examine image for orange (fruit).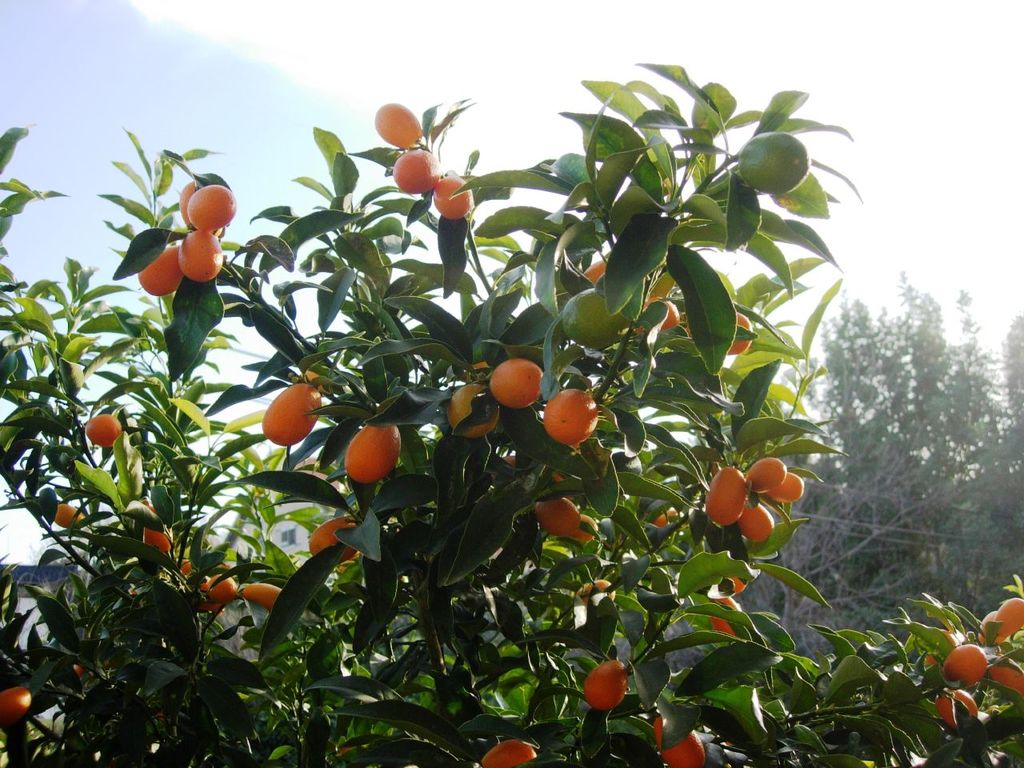
Examination result: 582,654,639,710.
